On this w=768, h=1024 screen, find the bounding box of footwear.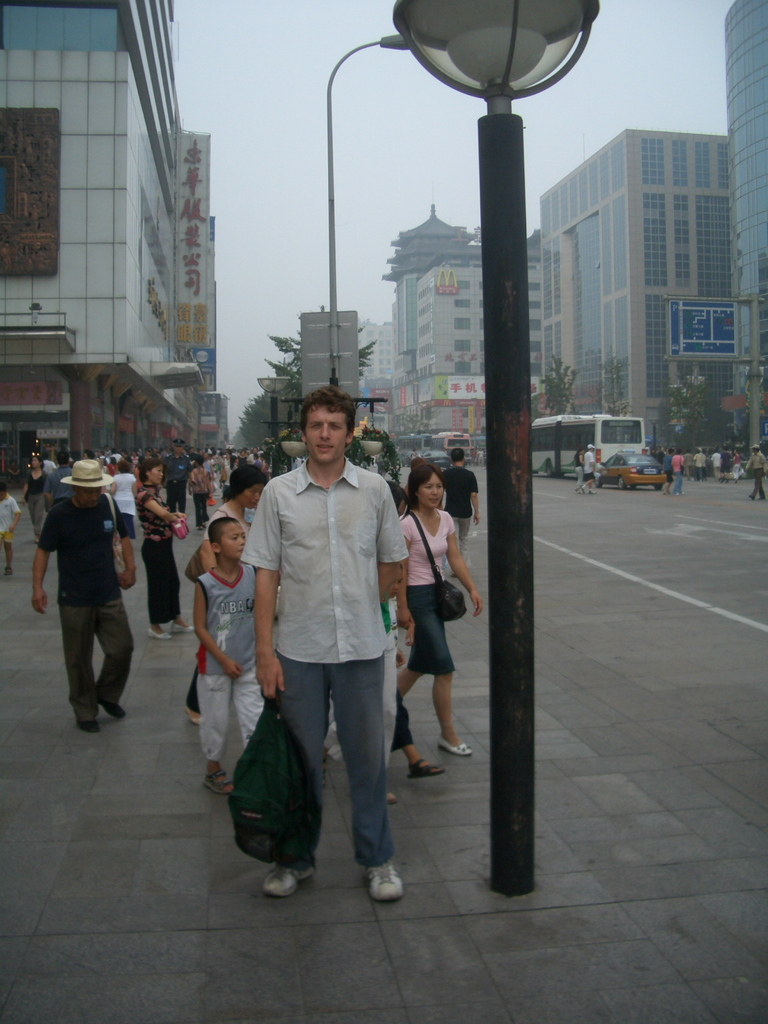
Bounding box: [406, 756, 443, 783].
